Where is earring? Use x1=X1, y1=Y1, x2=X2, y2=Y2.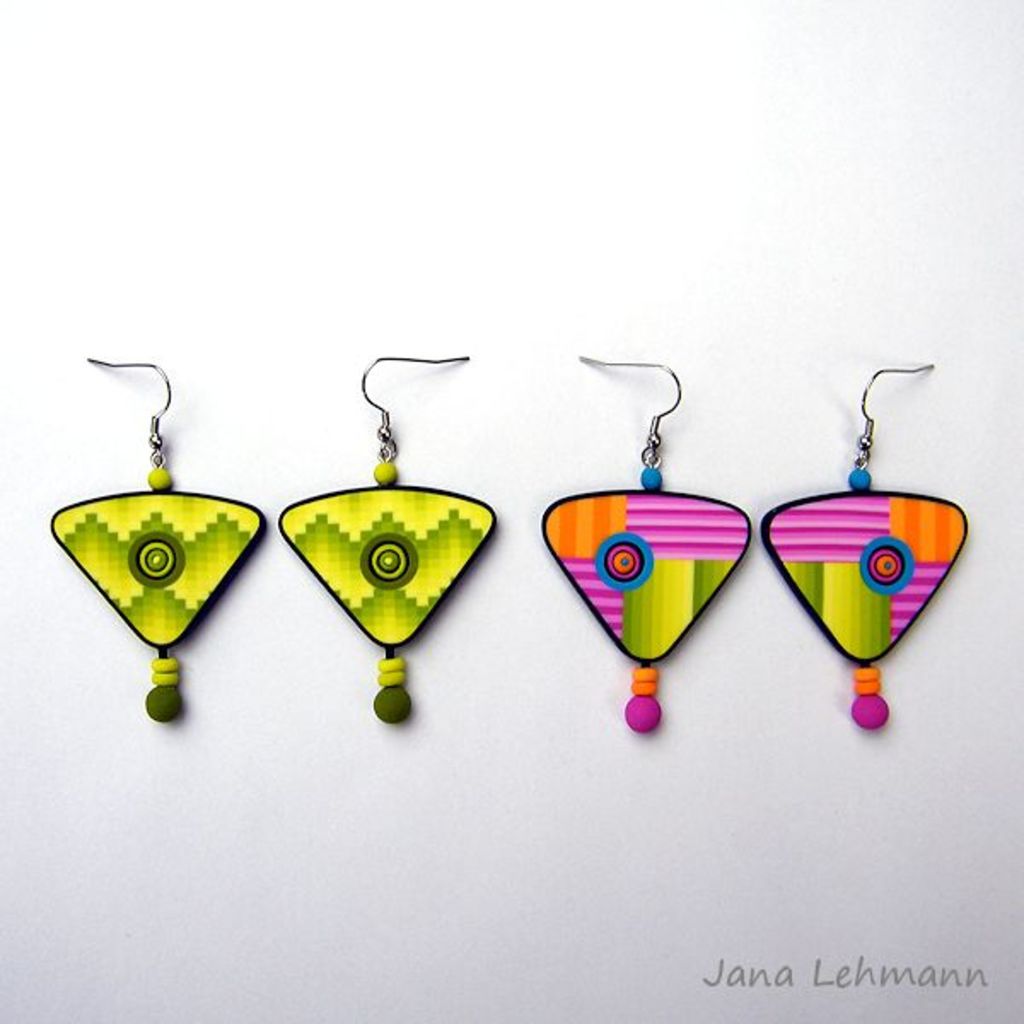
x1=538, y1=352, x2=759, y2=736.
